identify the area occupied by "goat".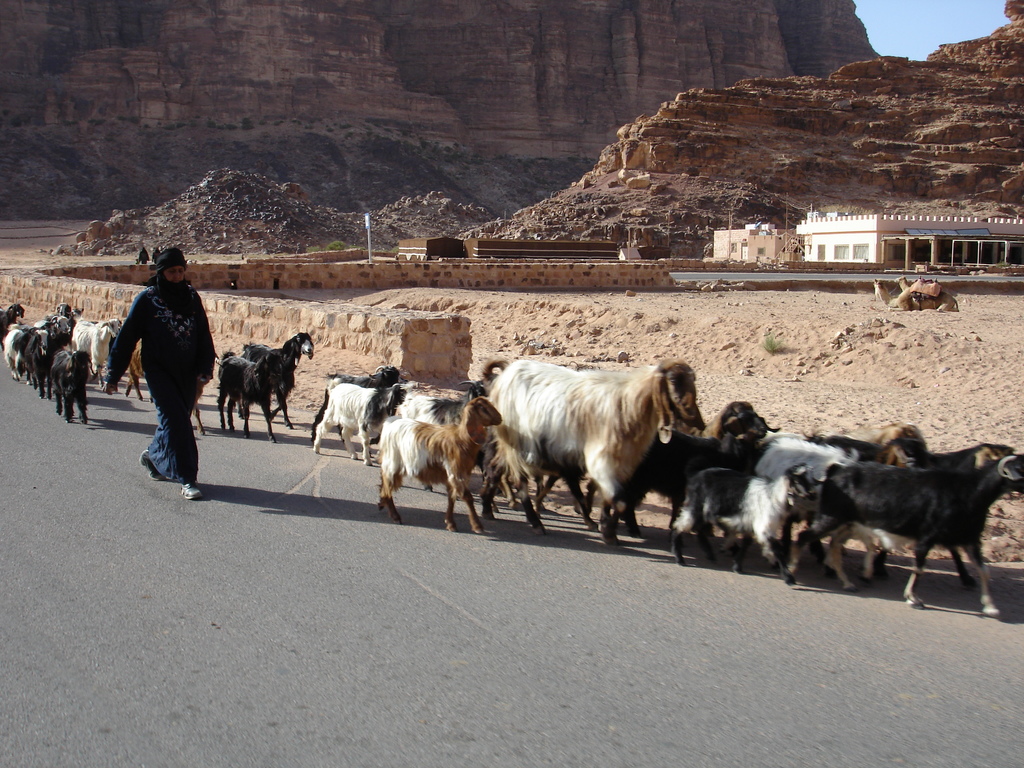
Area: crop(239, 331, 312, 431).
